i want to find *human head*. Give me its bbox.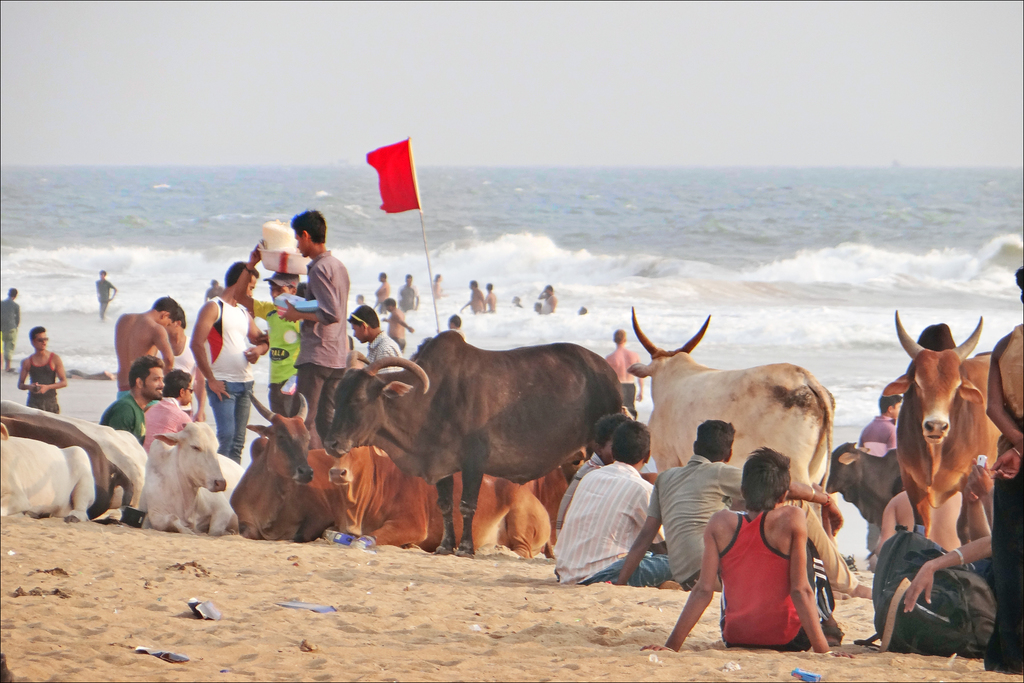
box(261, 272, 300, 302).
